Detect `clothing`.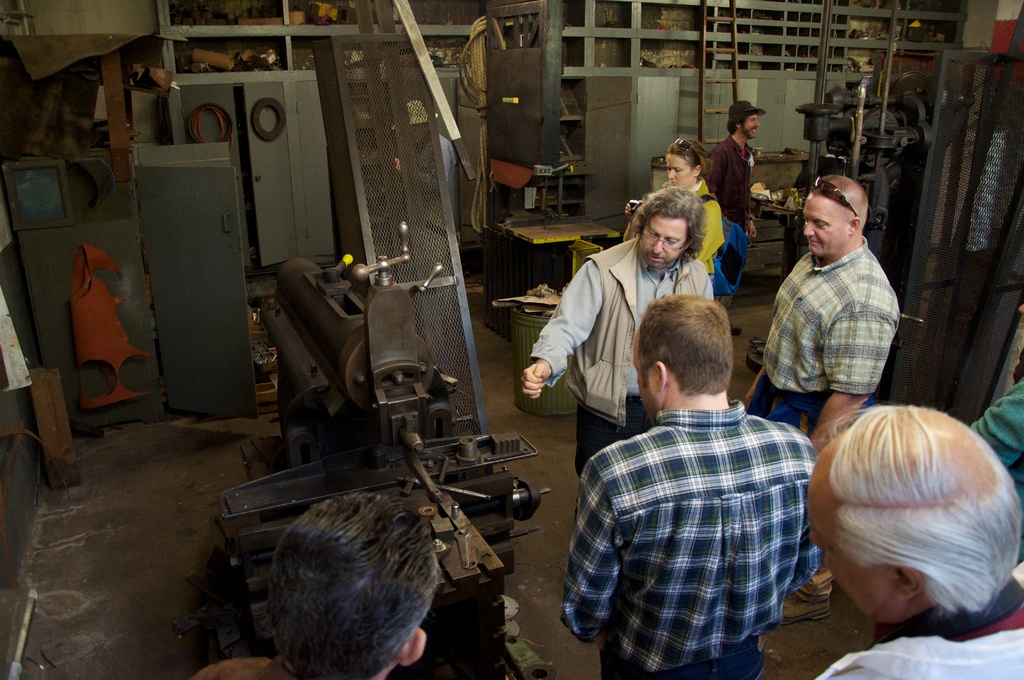
Detected at (681,177,722,275).
